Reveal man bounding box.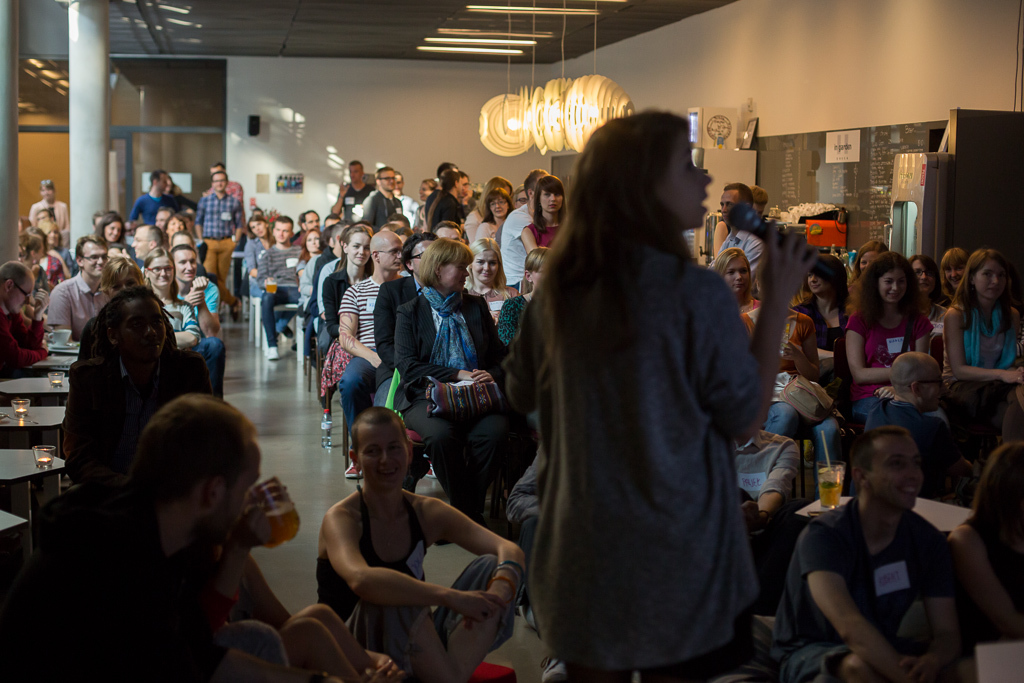
Revealed: (x1=0, y1=256, x2=46, y2=372).
